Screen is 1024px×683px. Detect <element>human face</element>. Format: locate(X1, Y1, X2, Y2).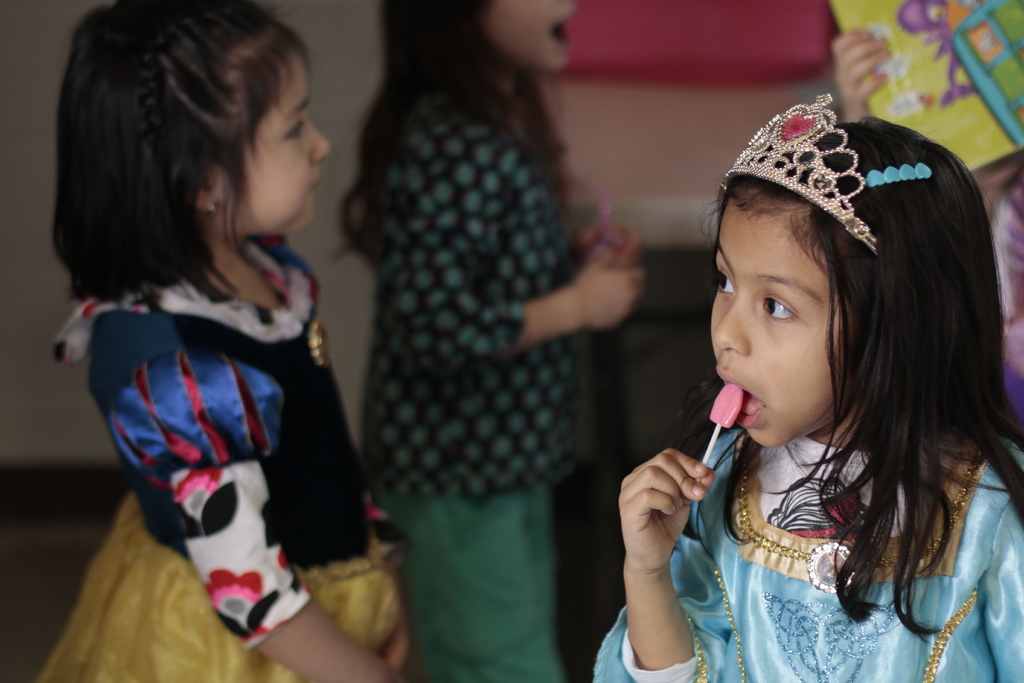
locate(232, 53, 321, 240).
